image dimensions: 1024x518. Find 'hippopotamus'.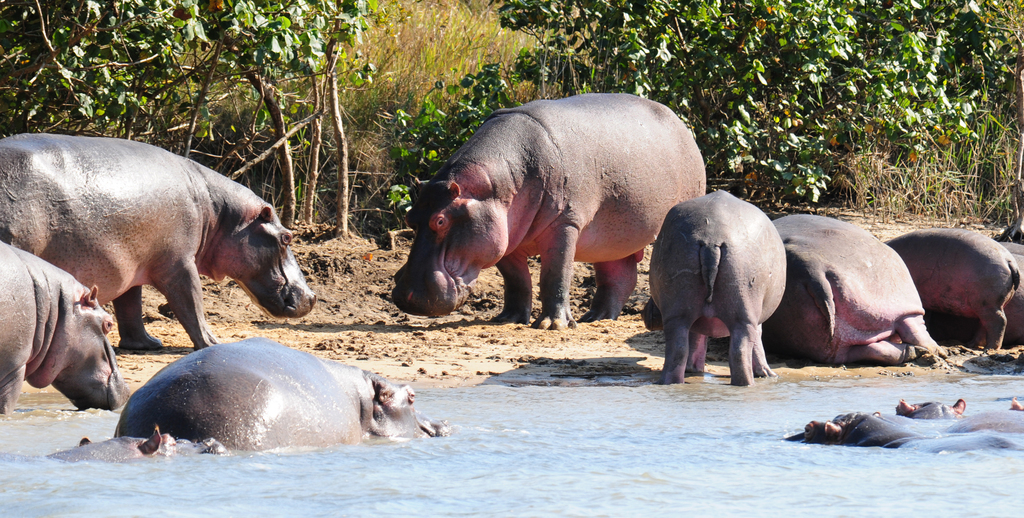
(x1=113, y1=339, x2=452, y2=452).
